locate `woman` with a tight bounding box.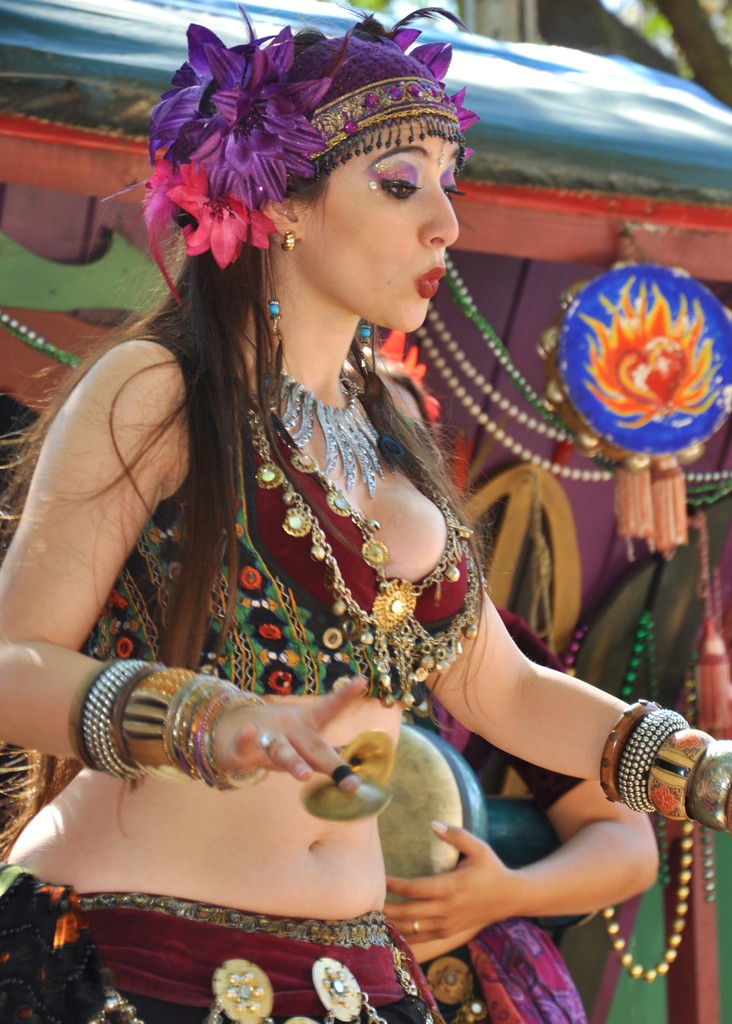
[388, 612, 661, 1023].
